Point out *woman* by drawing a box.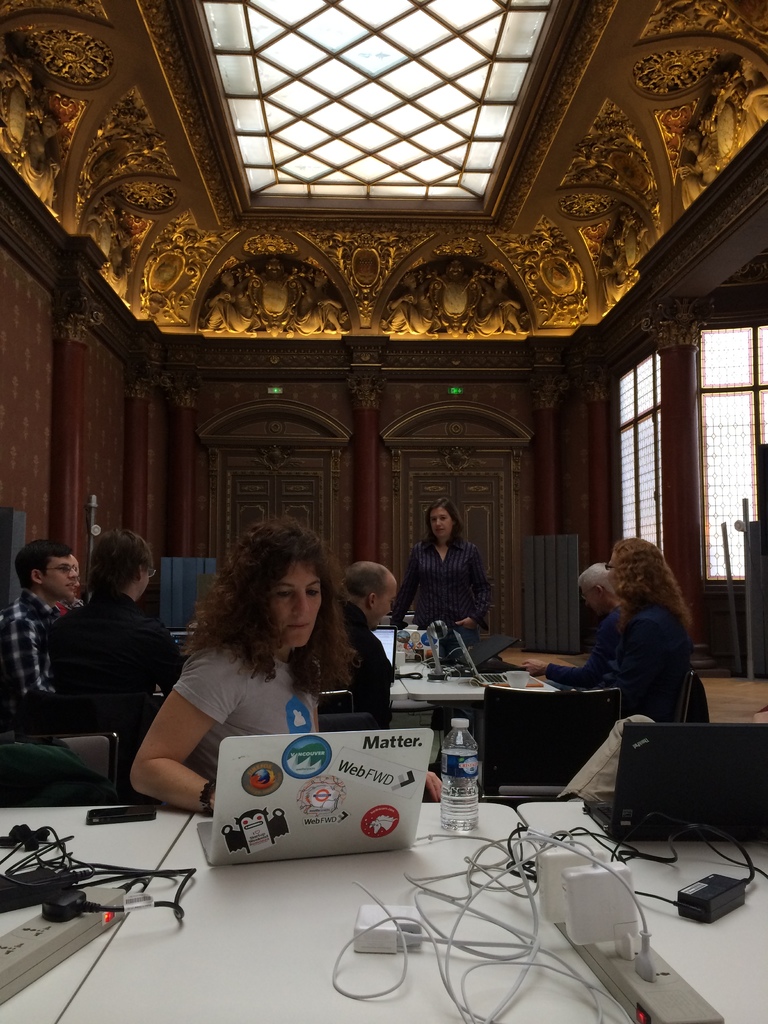
(574,541,712,727).
